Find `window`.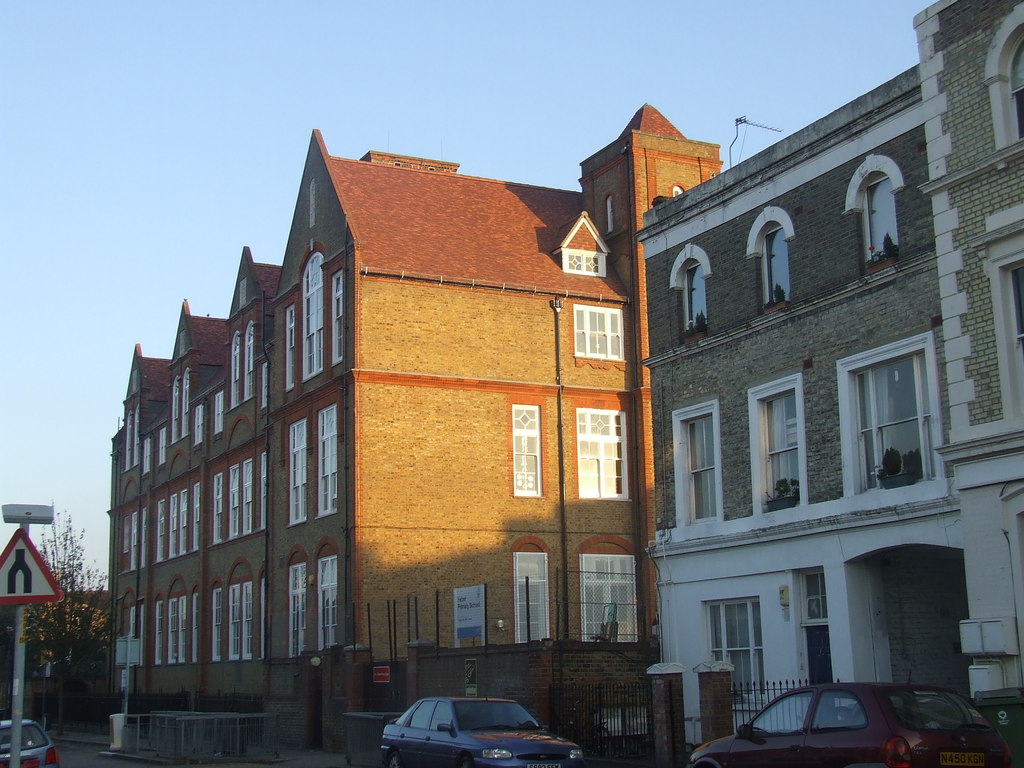
BBox(156, 600, 157, 682).
